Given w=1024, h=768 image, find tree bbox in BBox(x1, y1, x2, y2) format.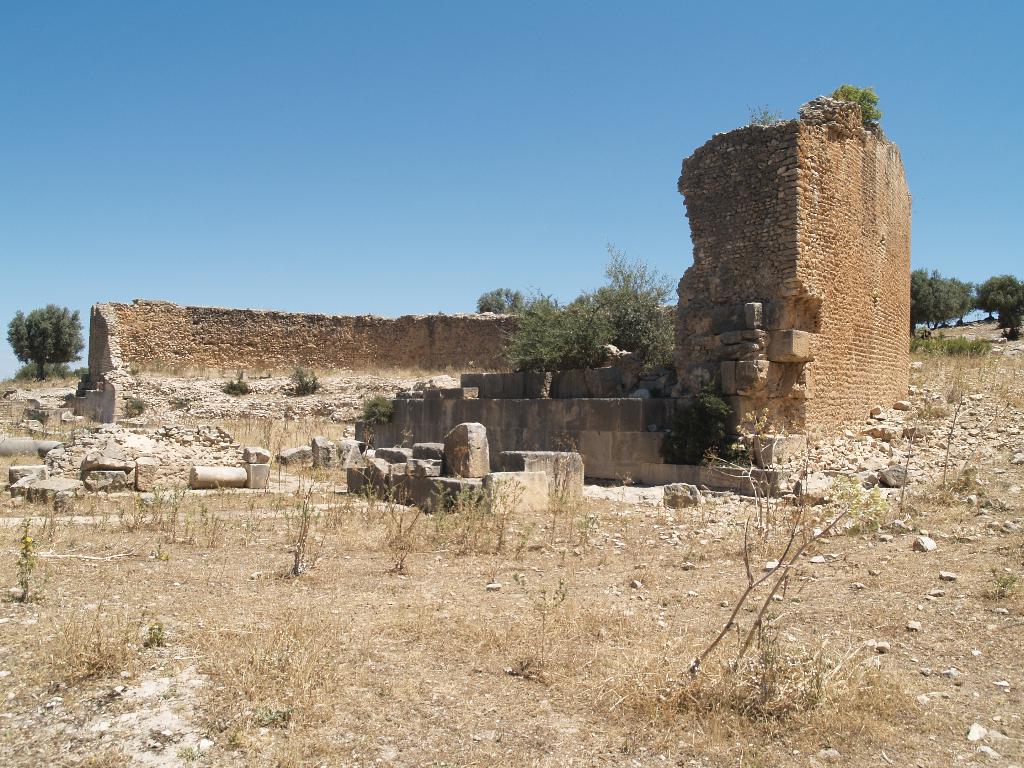
BBox(650, 393, 744, 461).
